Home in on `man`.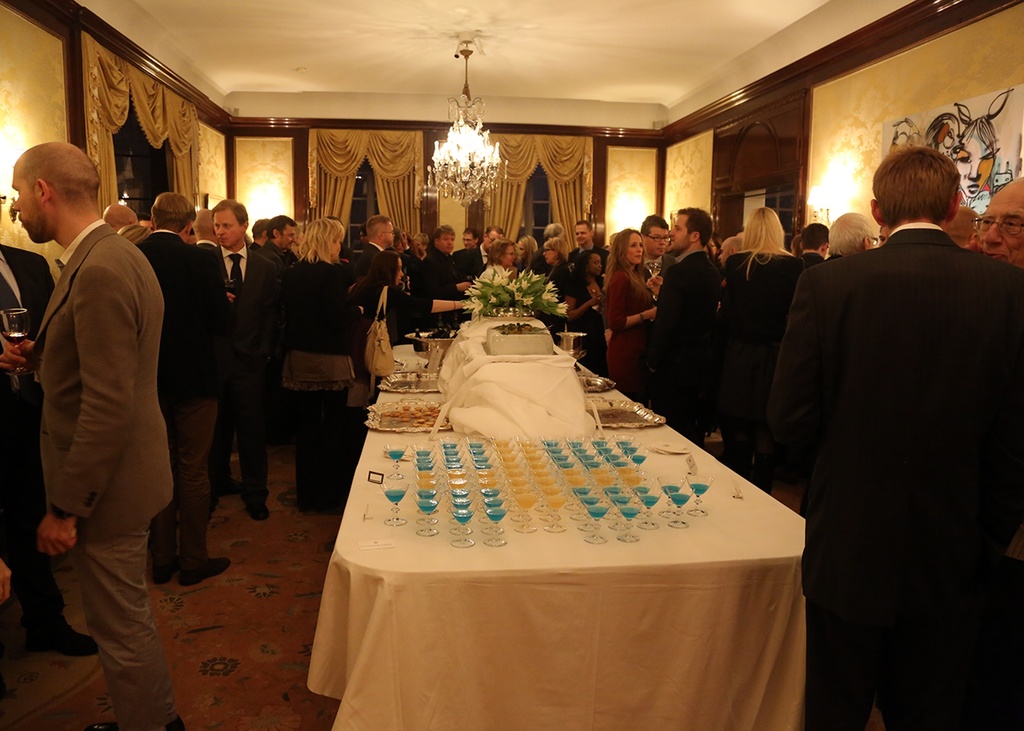
Homed in at BBox(641, 213, 669, 283).
